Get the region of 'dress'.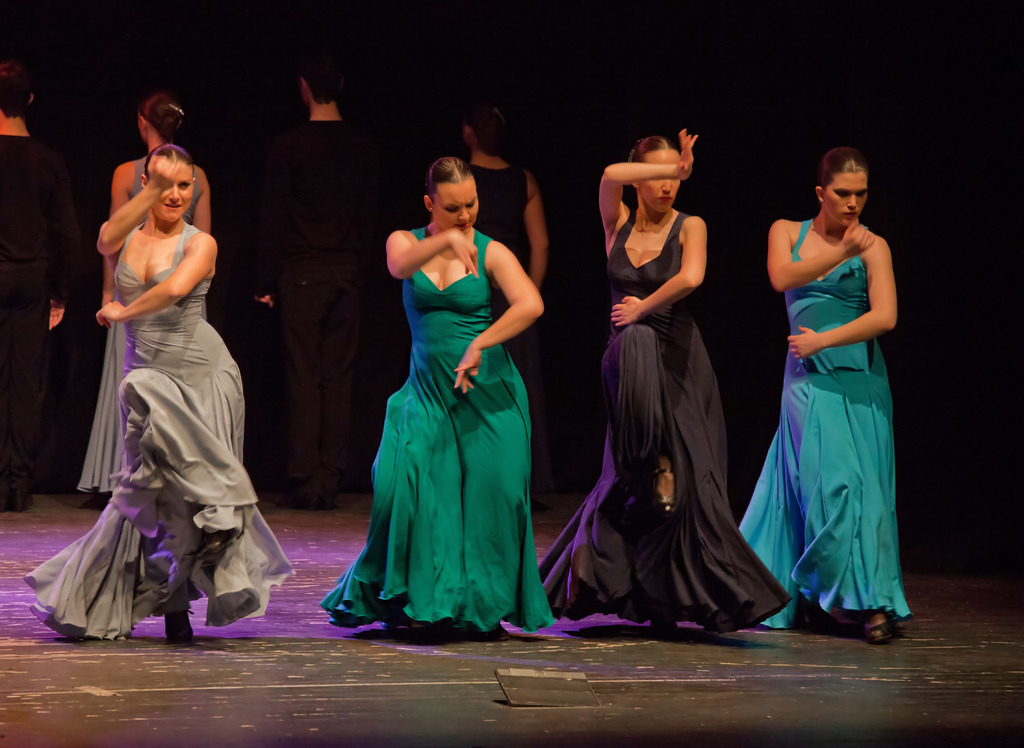
{"x1": 540, "y1": 211, "x2": 792, "y2": 635}.
